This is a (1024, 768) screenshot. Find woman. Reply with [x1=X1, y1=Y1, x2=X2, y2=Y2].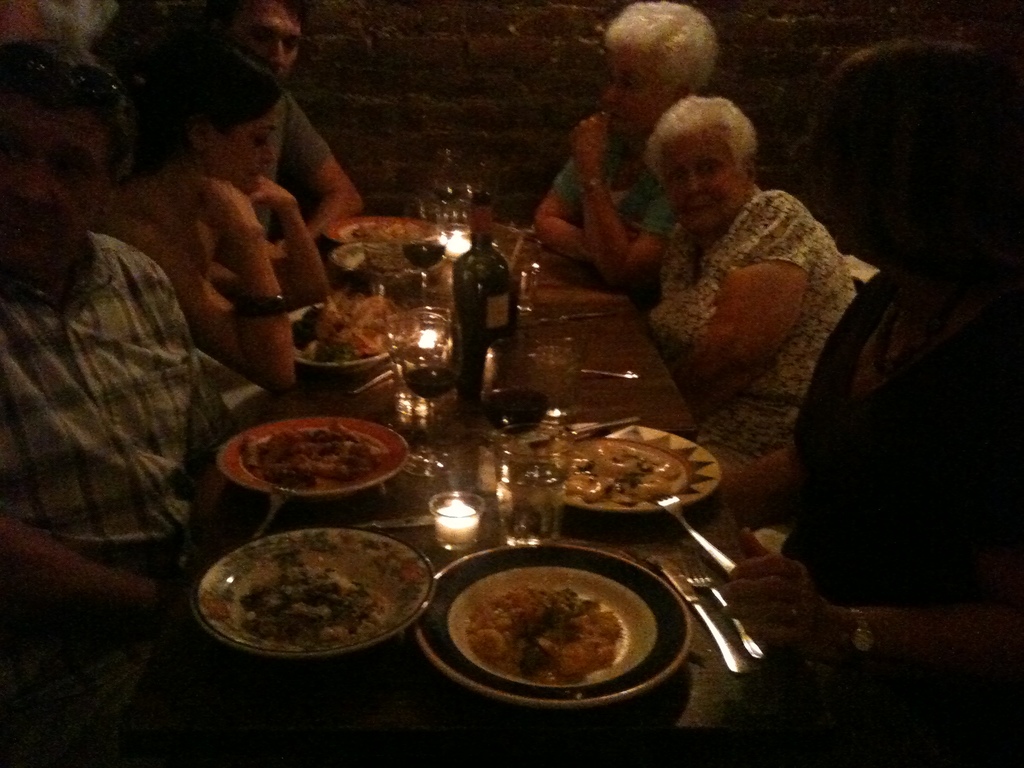
[x1=531, y1=0, x2=717, y2=276].
